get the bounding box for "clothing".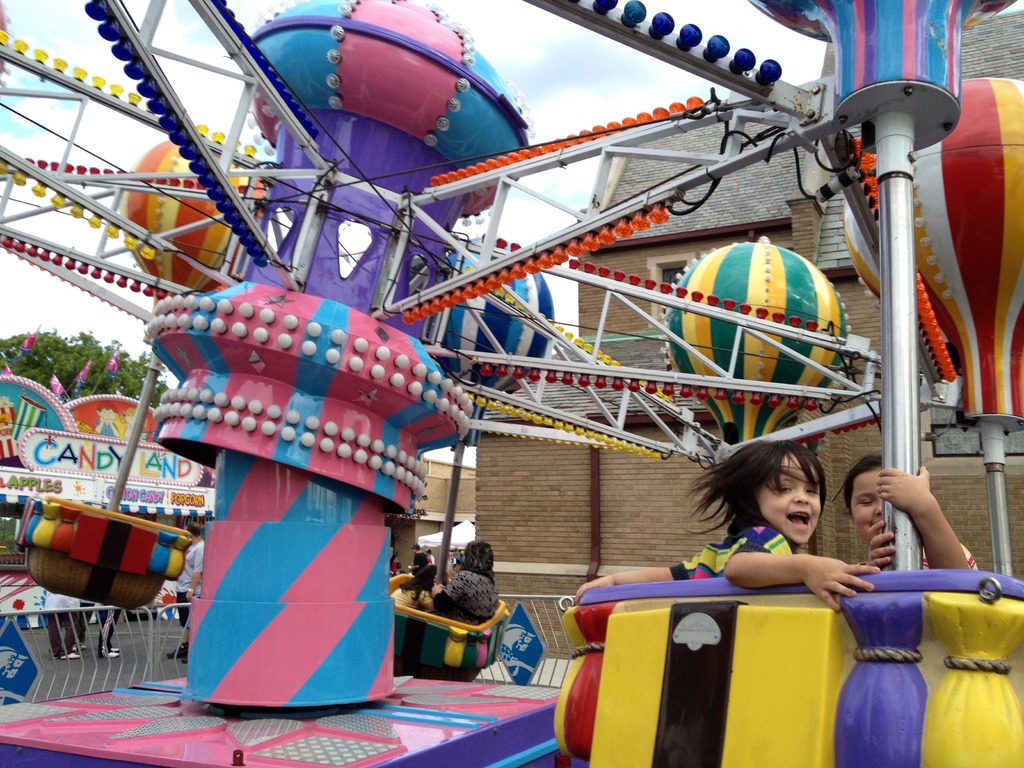
[408,552,424,574].
